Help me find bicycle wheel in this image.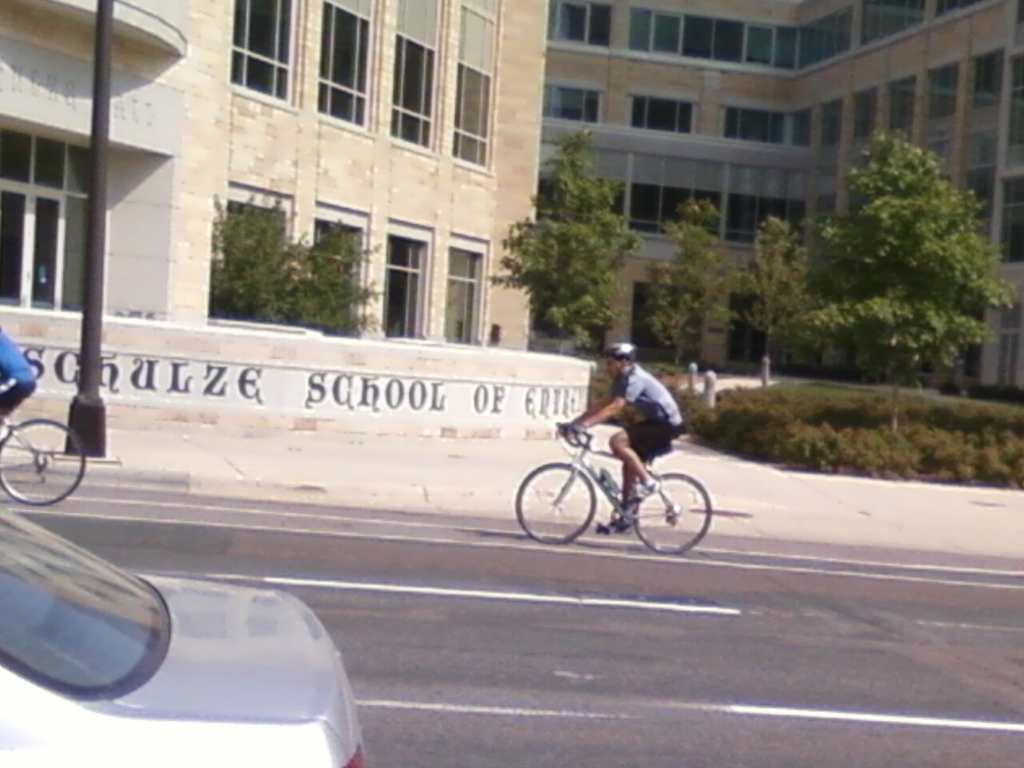
Found it: [631,470,716,556].
